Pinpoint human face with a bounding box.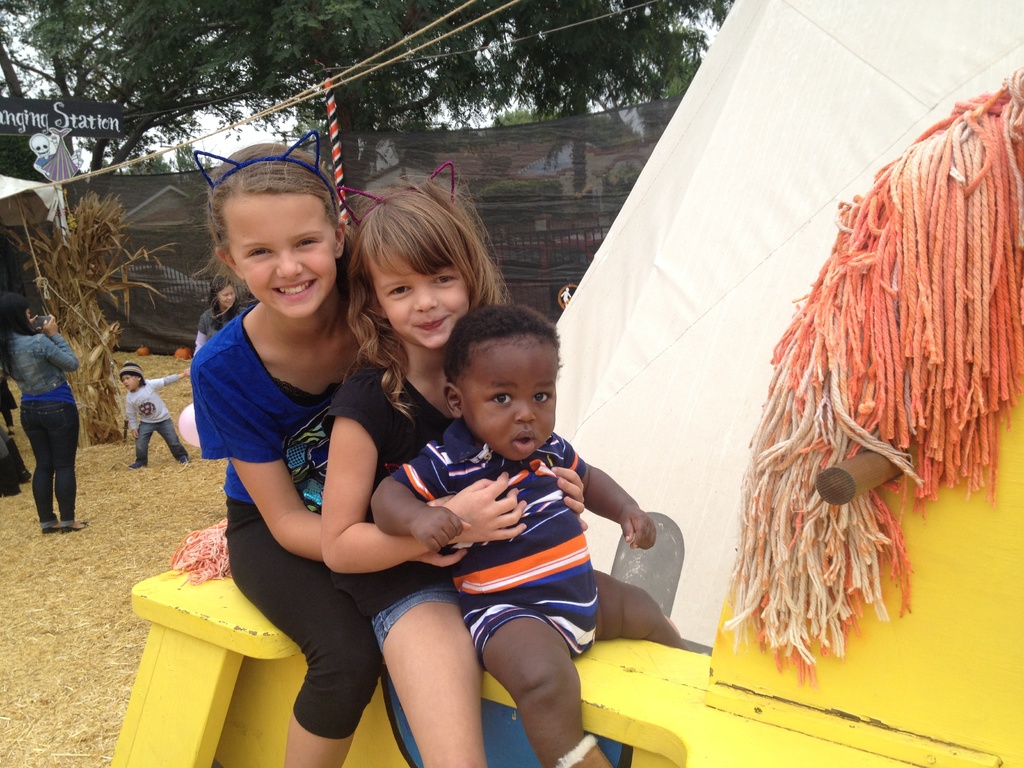
select_region(464, 341, 556, 463).
